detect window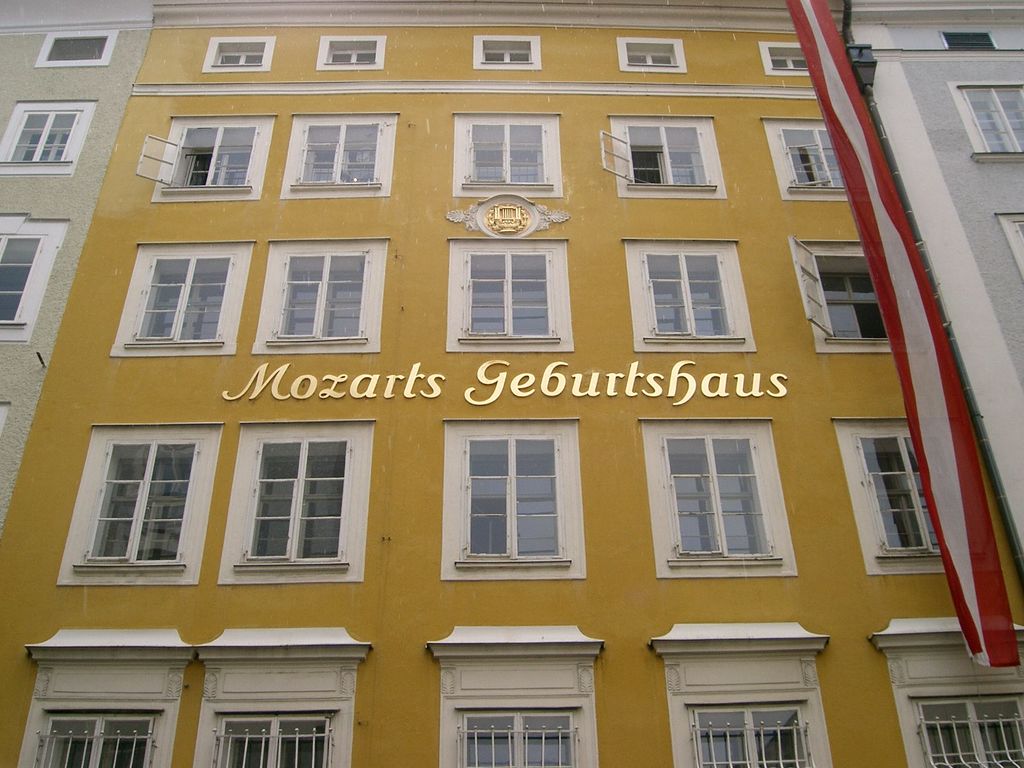
123:250:231:346
